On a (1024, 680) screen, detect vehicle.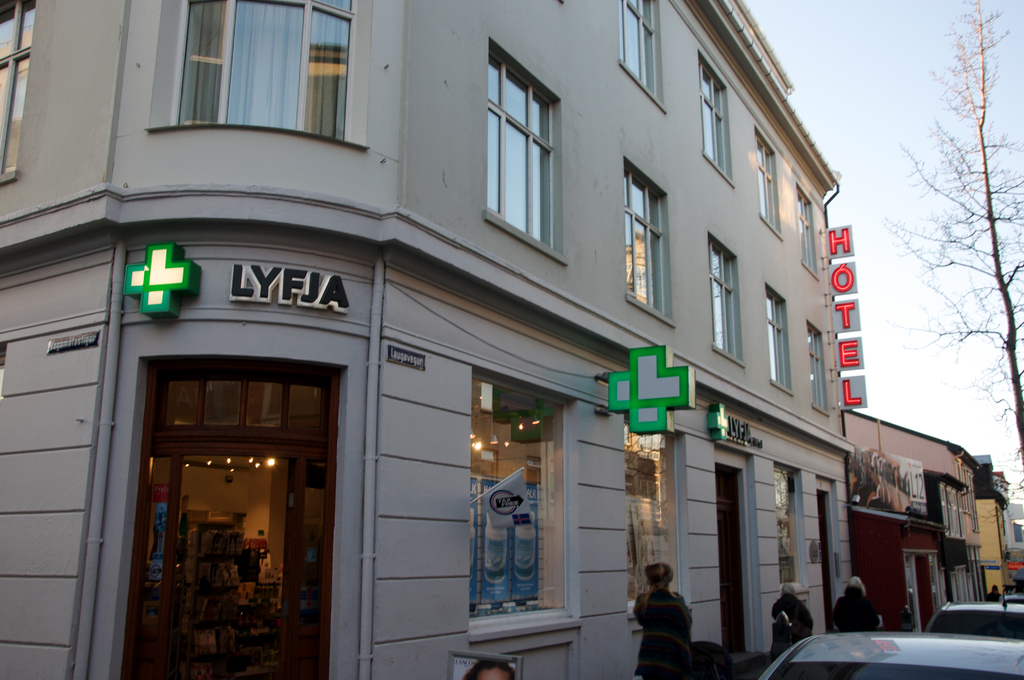
{"x1": 915, "y1": 596, "x2": 1016, "y2": 652}.
